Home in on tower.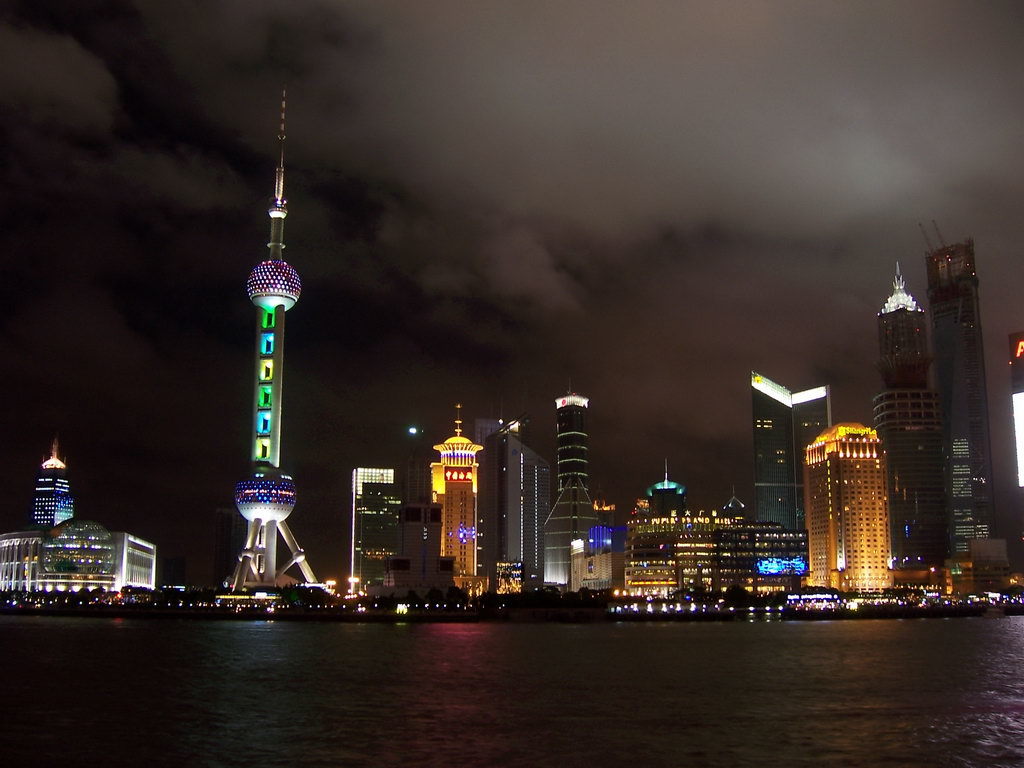
Homed in at rect(478, 420, 552, 597).
